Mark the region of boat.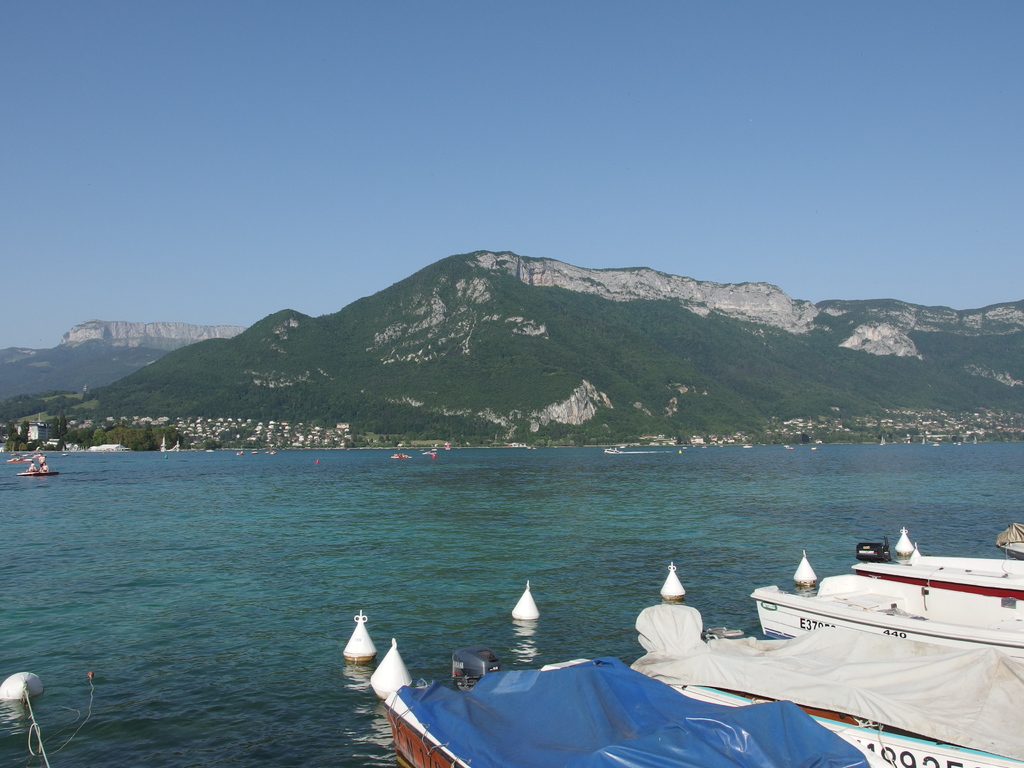
Region: box(631, 618, 1023, 765).
